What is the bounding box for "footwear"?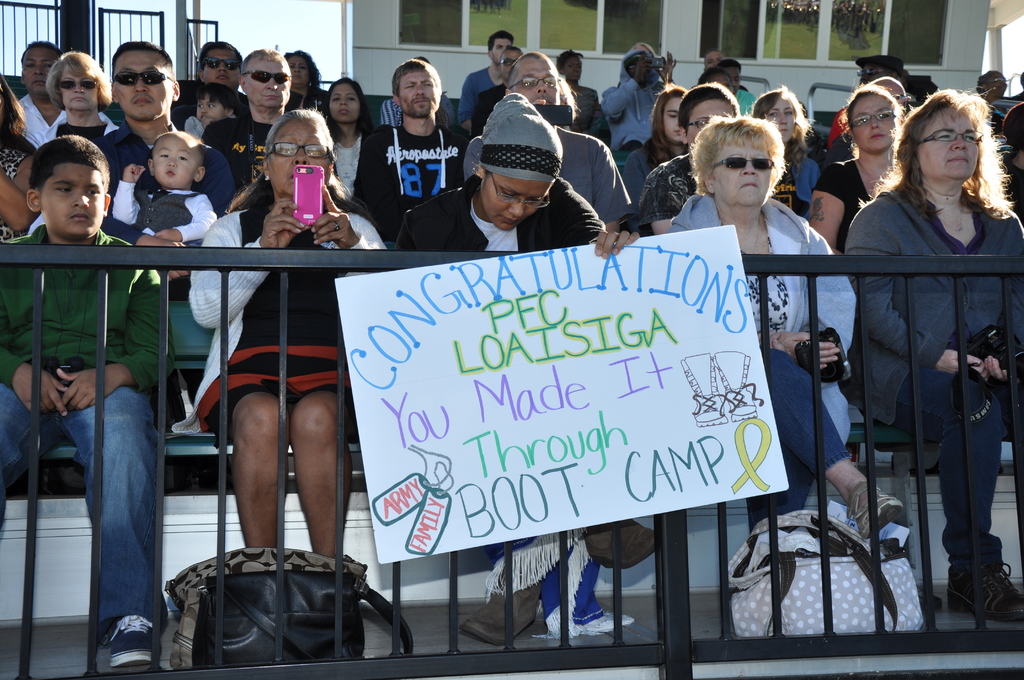
<bbox>947, 563, 1023, 621</bbox>.
